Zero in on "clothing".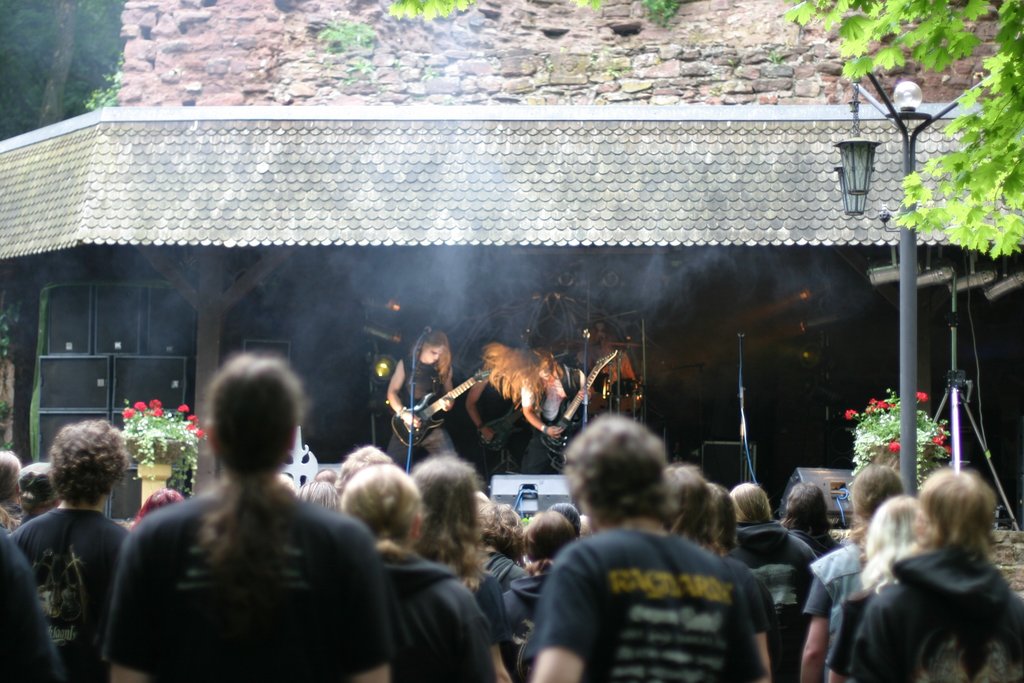
Zeroed in: l=385, t=348, r=459, b=479.
